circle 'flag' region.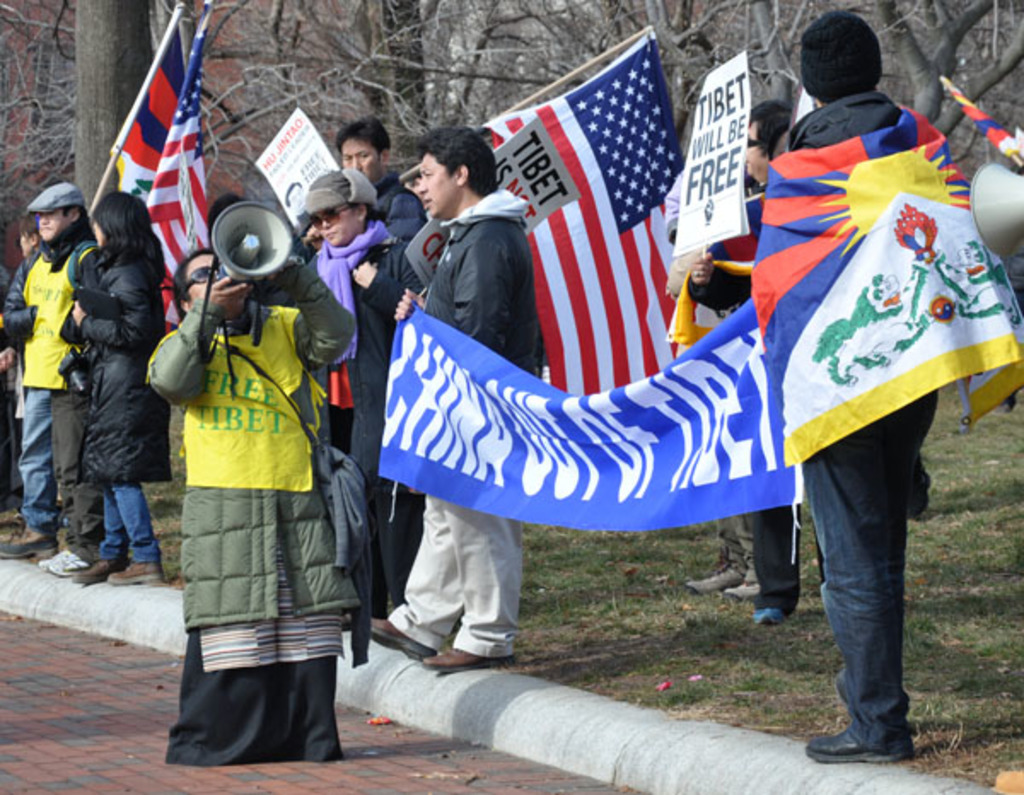
Region: box=[148, 22, 222, 326].
